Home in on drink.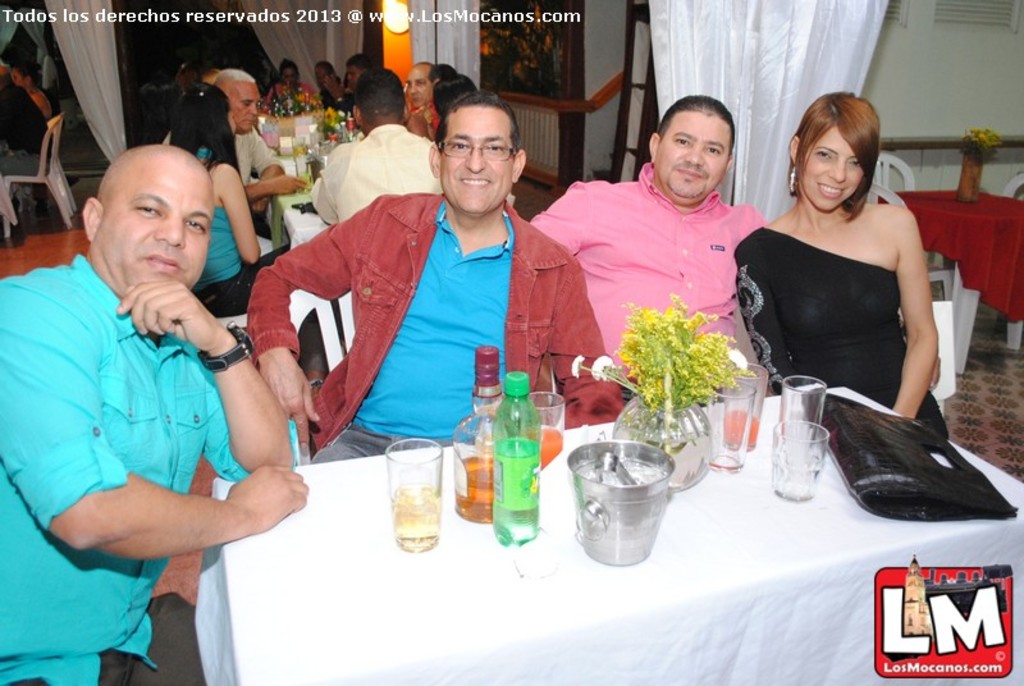
Homed in at detection(534, 390, 568, 477).
